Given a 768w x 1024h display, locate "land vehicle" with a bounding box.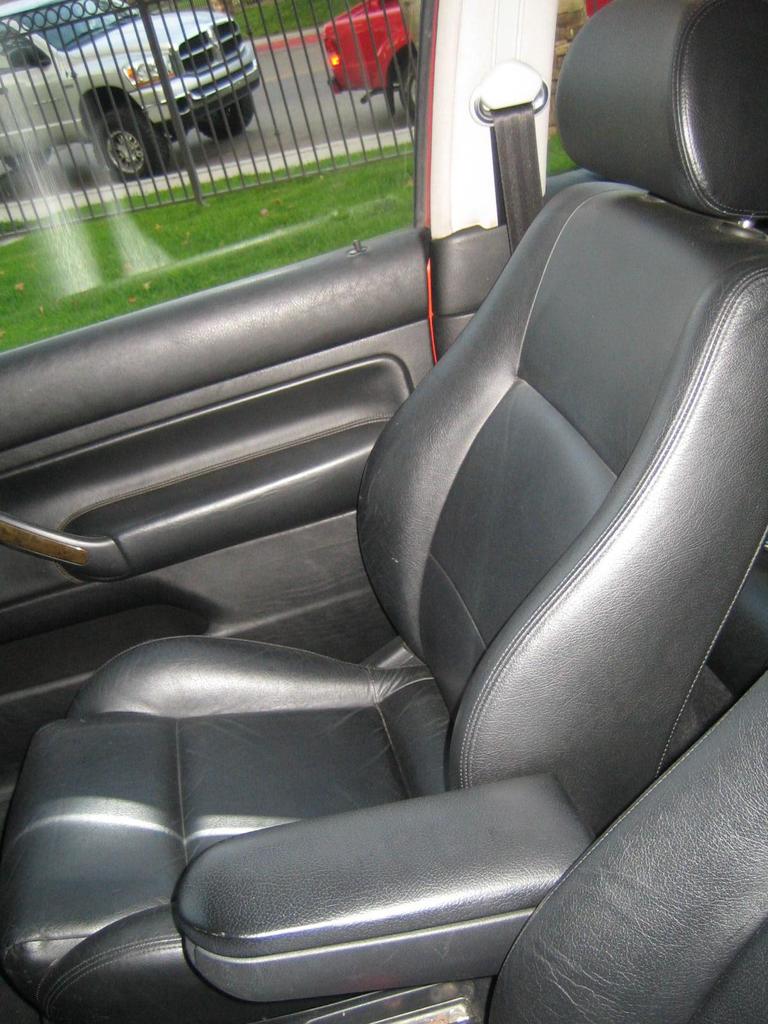
Located: region(318, 0, 616, 122).
